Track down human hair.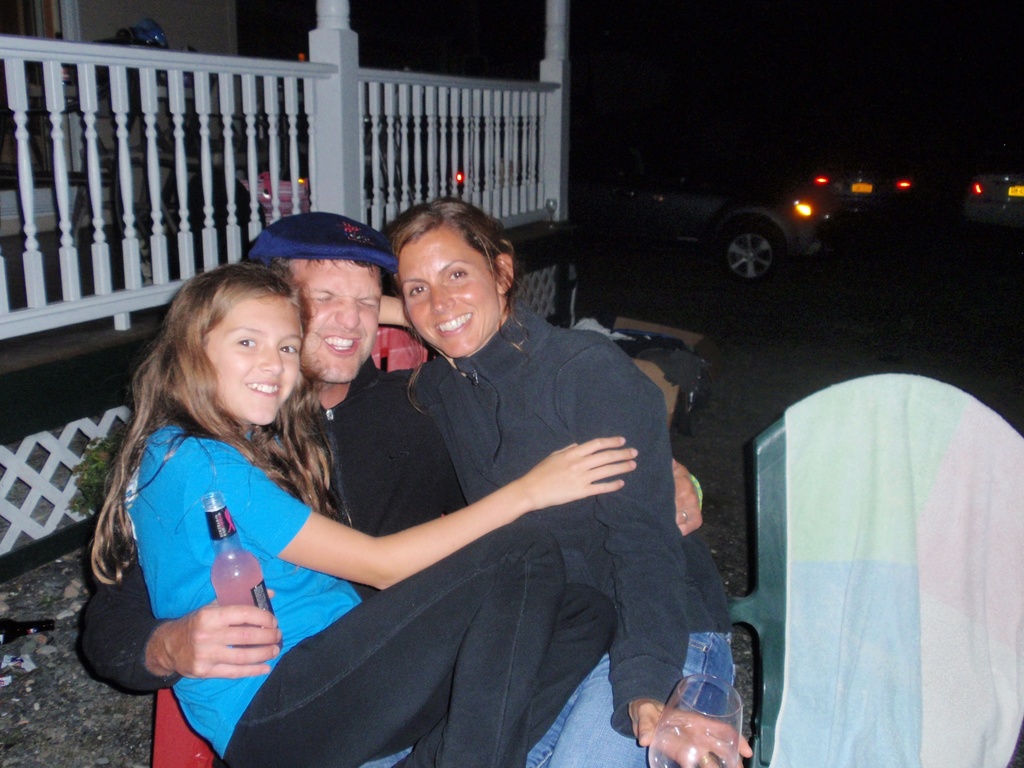
Tracked to region(248, 256, 388, 294).
